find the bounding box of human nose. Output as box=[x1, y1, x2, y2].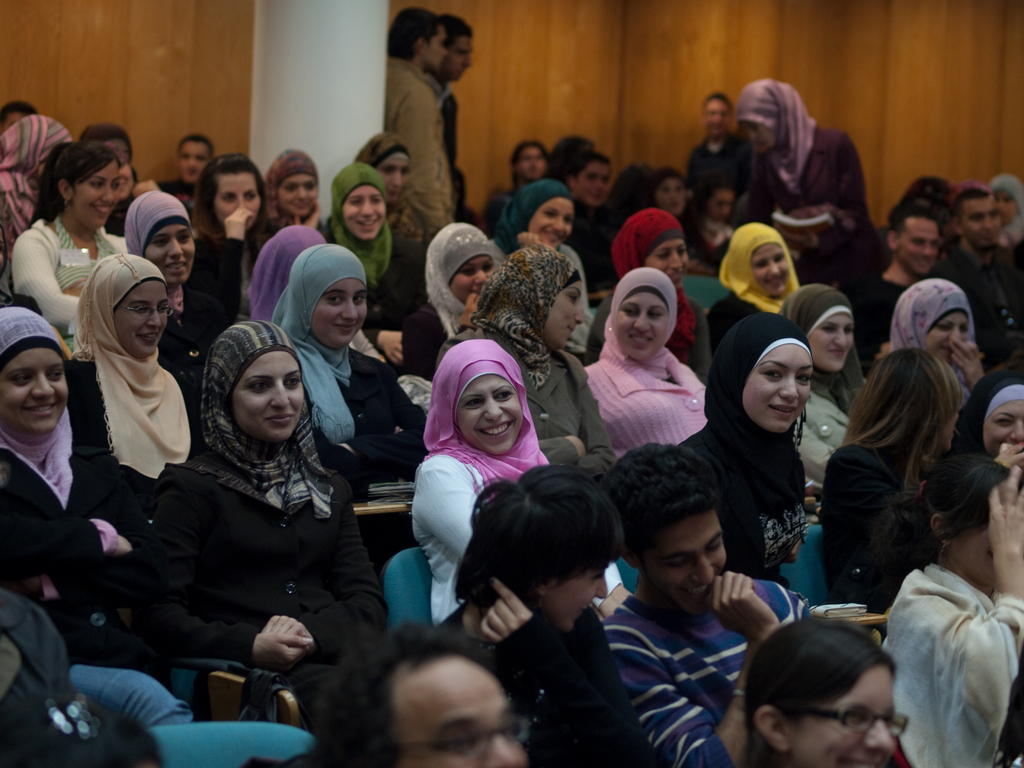
box=[234, 199, 243, 213].
